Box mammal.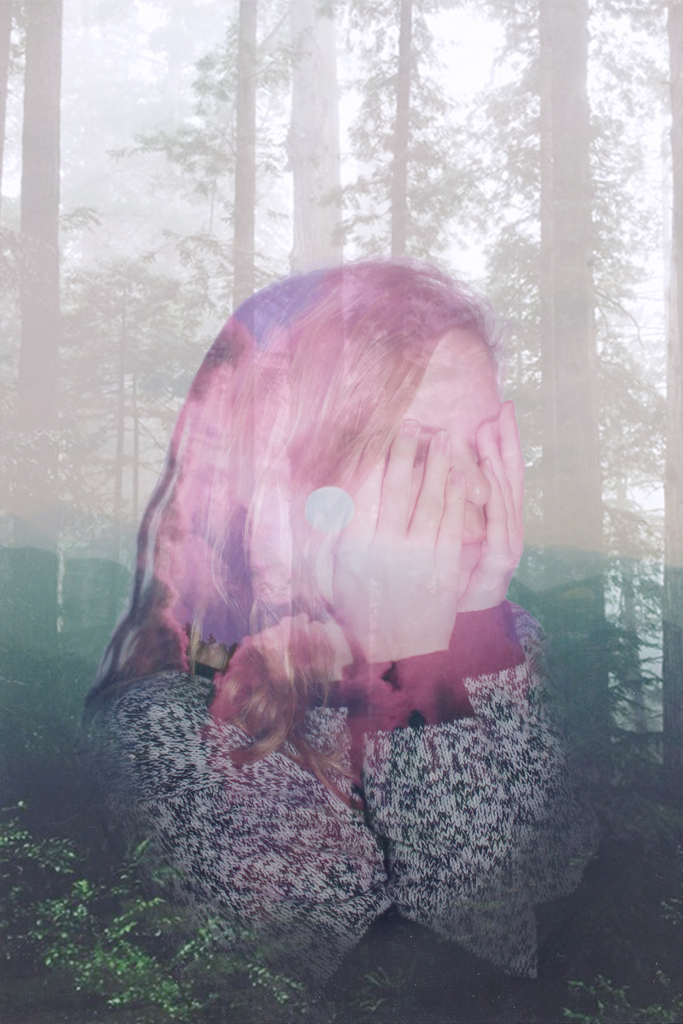
41:266:570:980.
